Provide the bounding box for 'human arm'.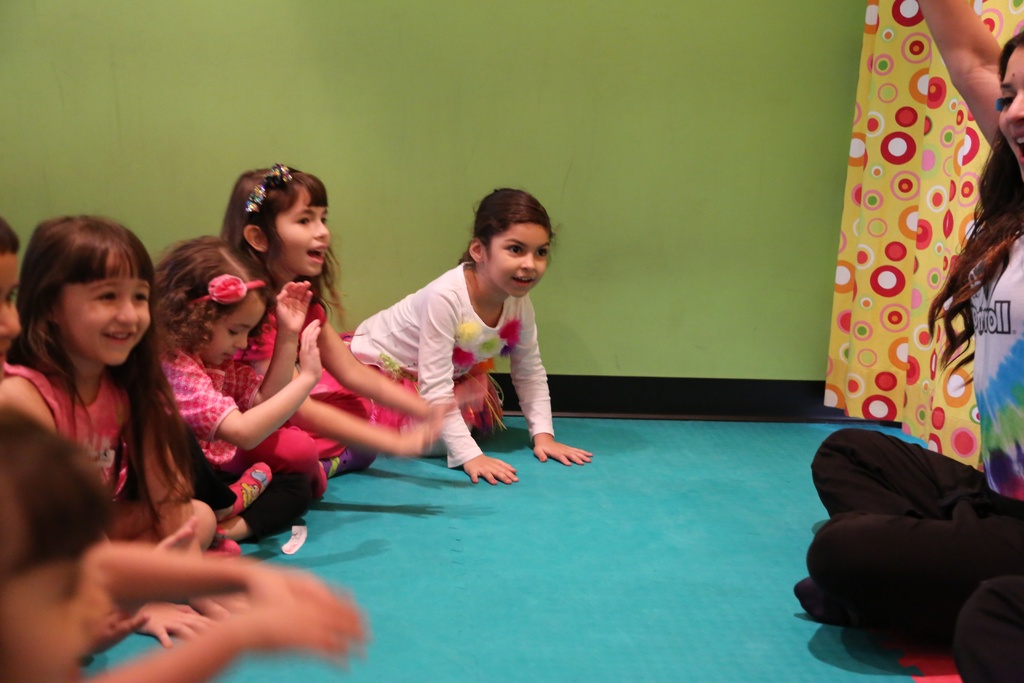
86/597/372/682.
